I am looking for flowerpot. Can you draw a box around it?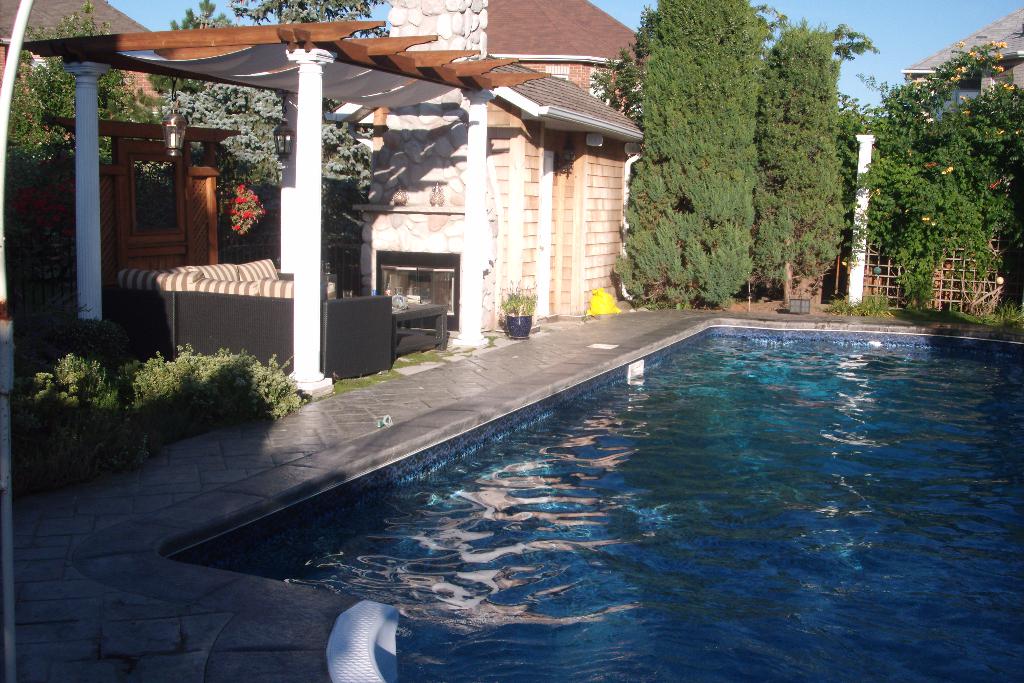
Sure, the bounding box is rect(507, 315, 524, 342).
